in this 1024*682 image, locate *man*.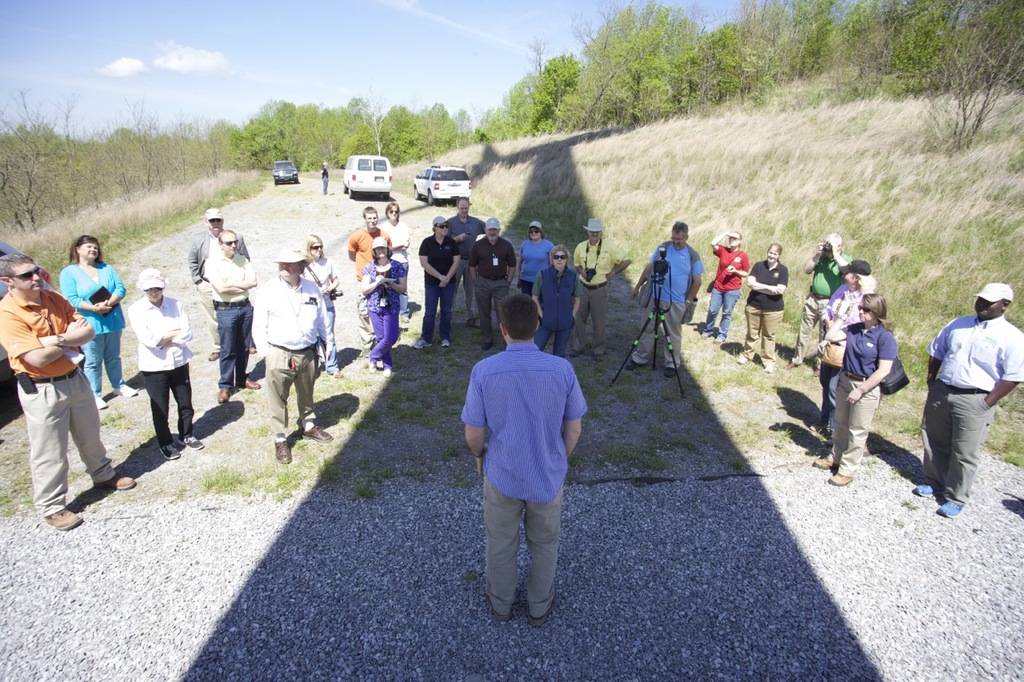
Bounding box: x1=208 y1=225 x2=261 y2=405.
